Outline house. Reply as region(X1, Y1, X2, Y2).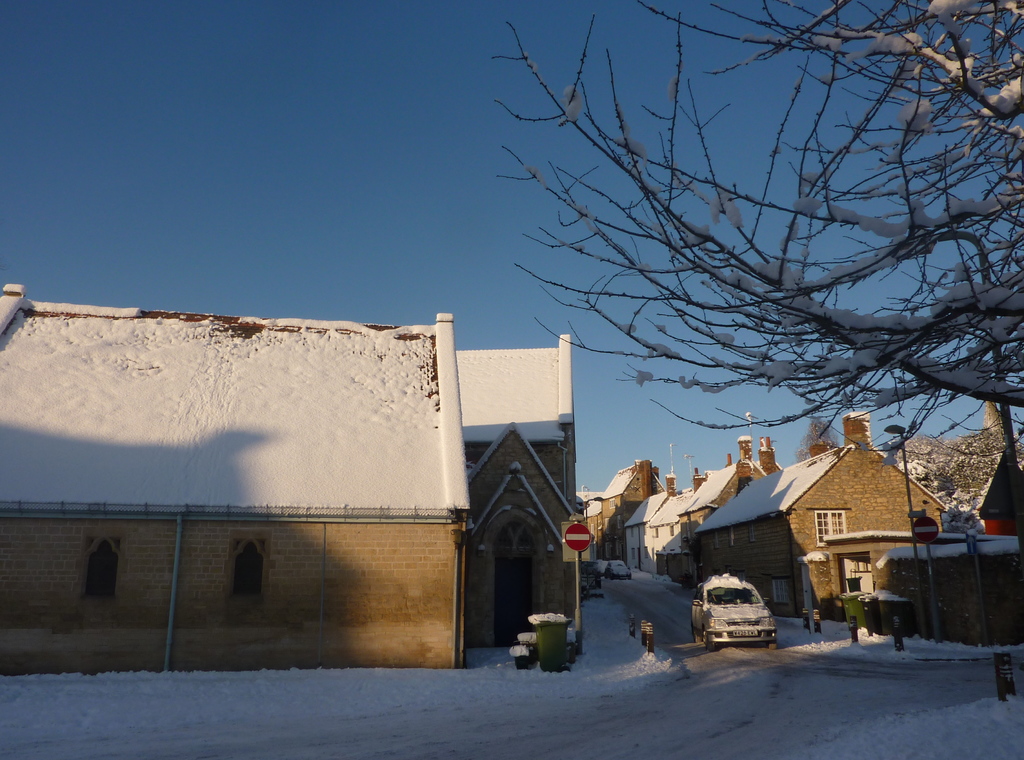
region(461, 331, 578, 653).
